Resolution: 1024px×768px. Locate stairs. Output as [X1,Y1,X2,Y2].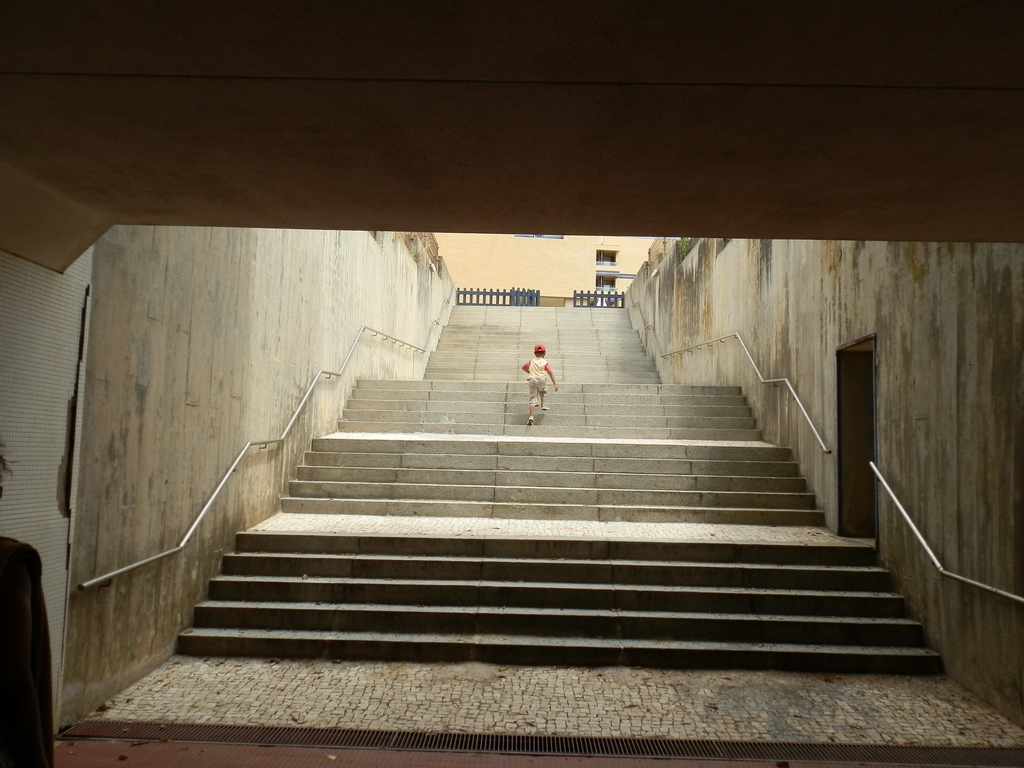
[173,305,946,670].
